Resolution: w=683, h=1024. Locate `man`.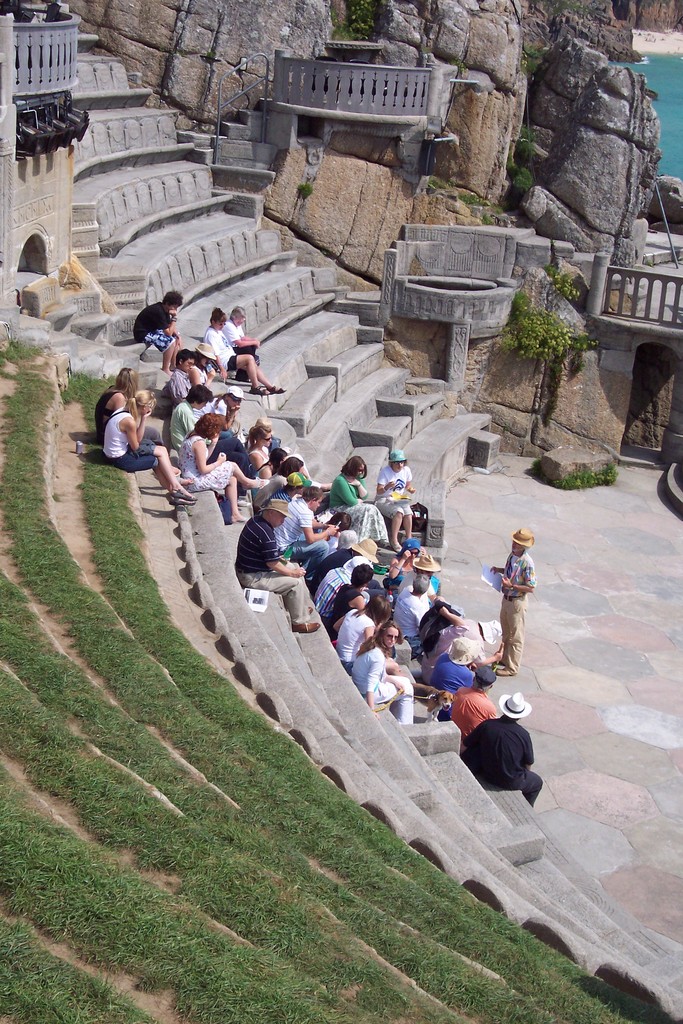
(x1=166, y1=383, x2=204, y2=461).
